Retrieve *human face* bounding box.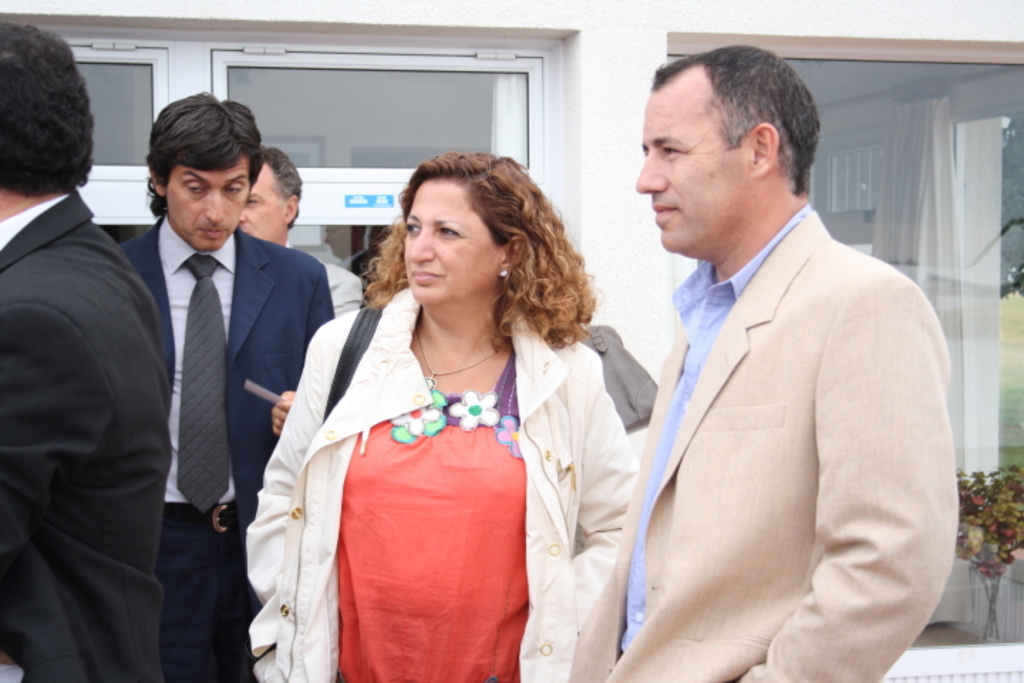
Bounding box: bbox=[639, 85, 758, 250].
